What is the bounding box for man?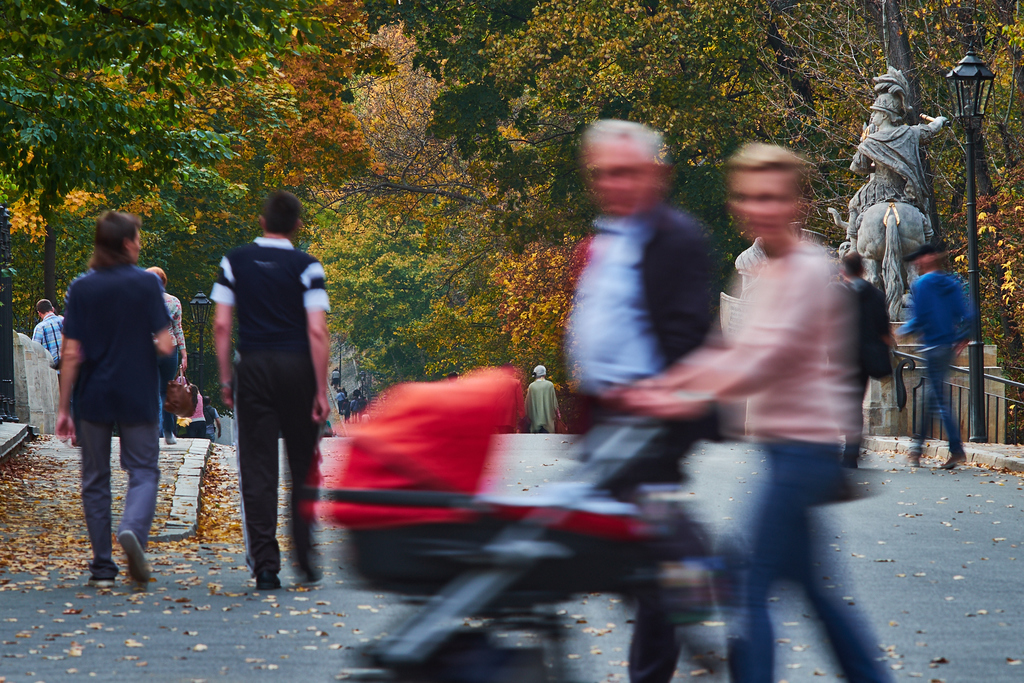
57:211:175:587.
